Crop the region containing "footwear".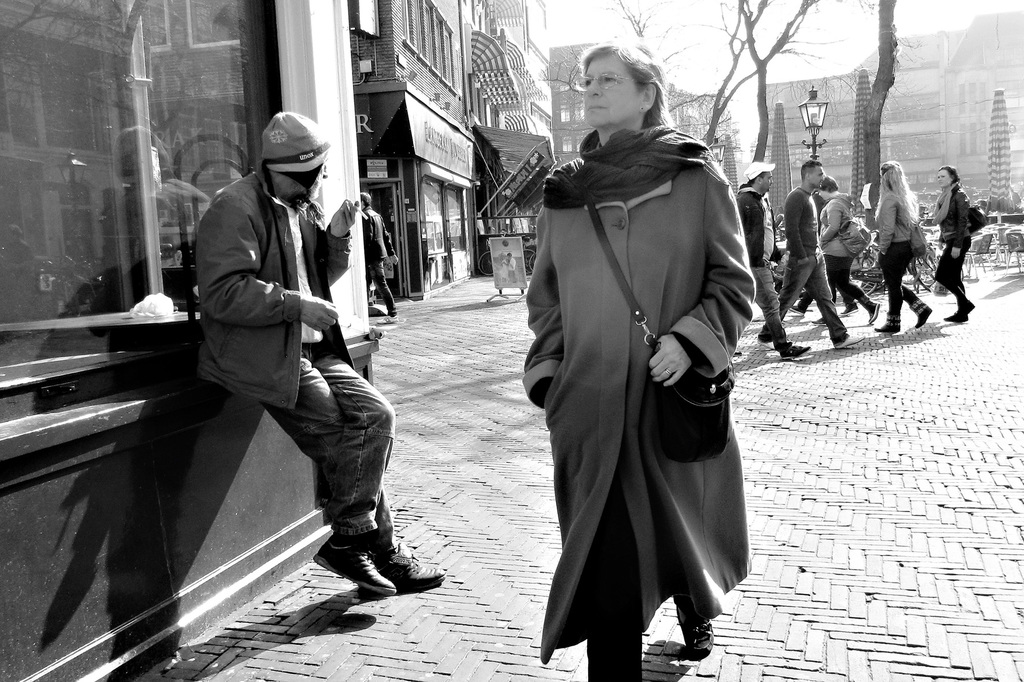
Crop region: [870,299,879,319].
